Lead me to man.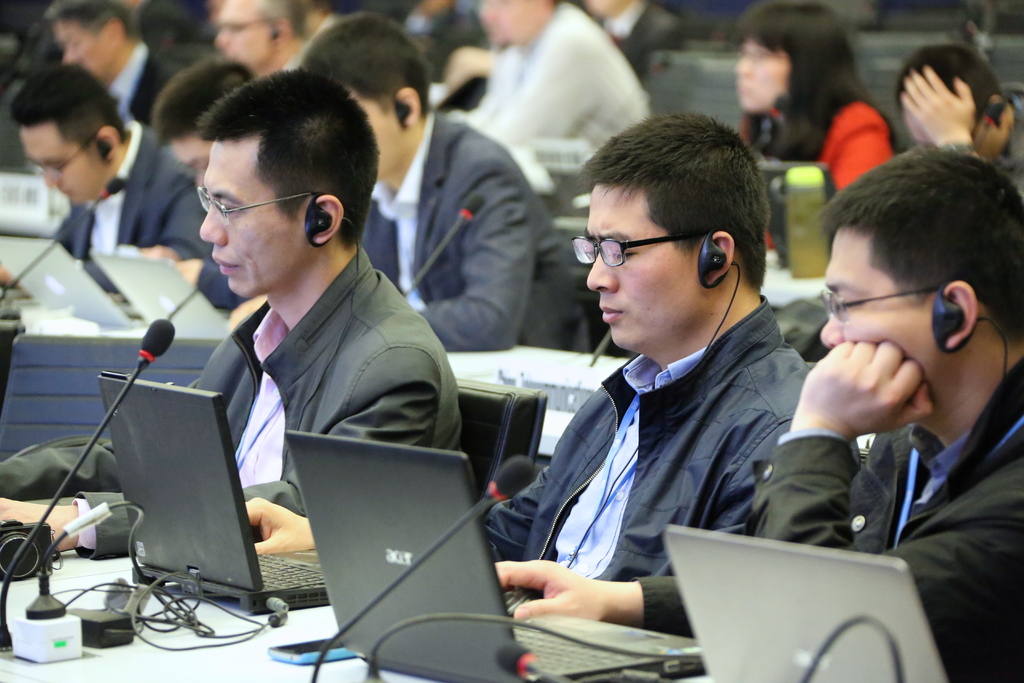
Lead to select_region(298, 6, 602, 361).
